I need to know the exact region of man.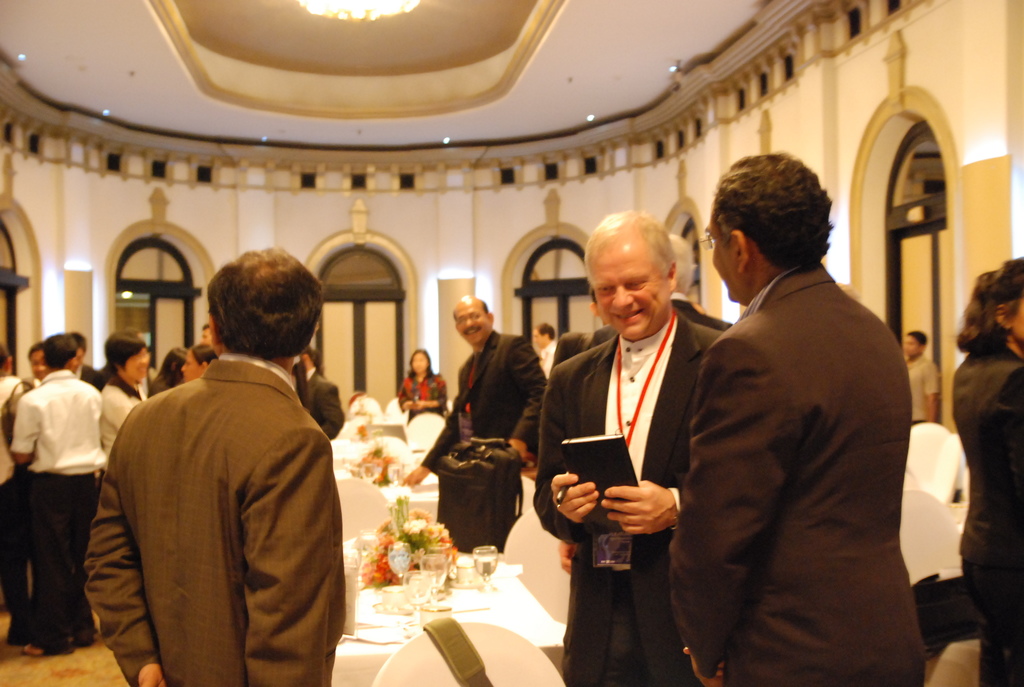
Region: [0,345,24,644].
